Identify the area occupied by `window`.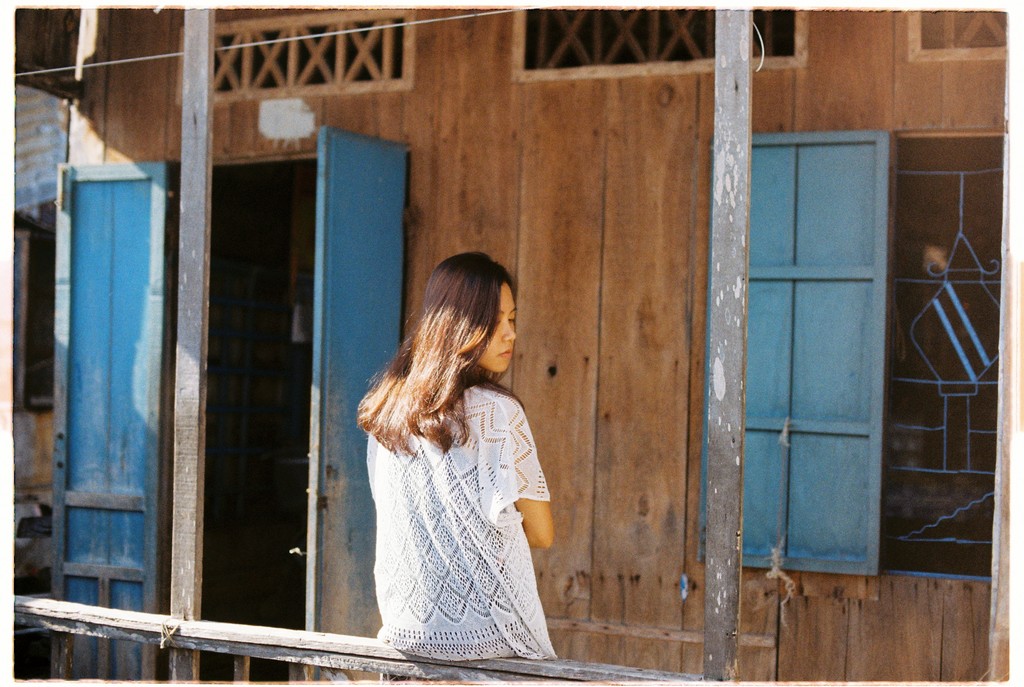
Area: 875 133 1009 588.
